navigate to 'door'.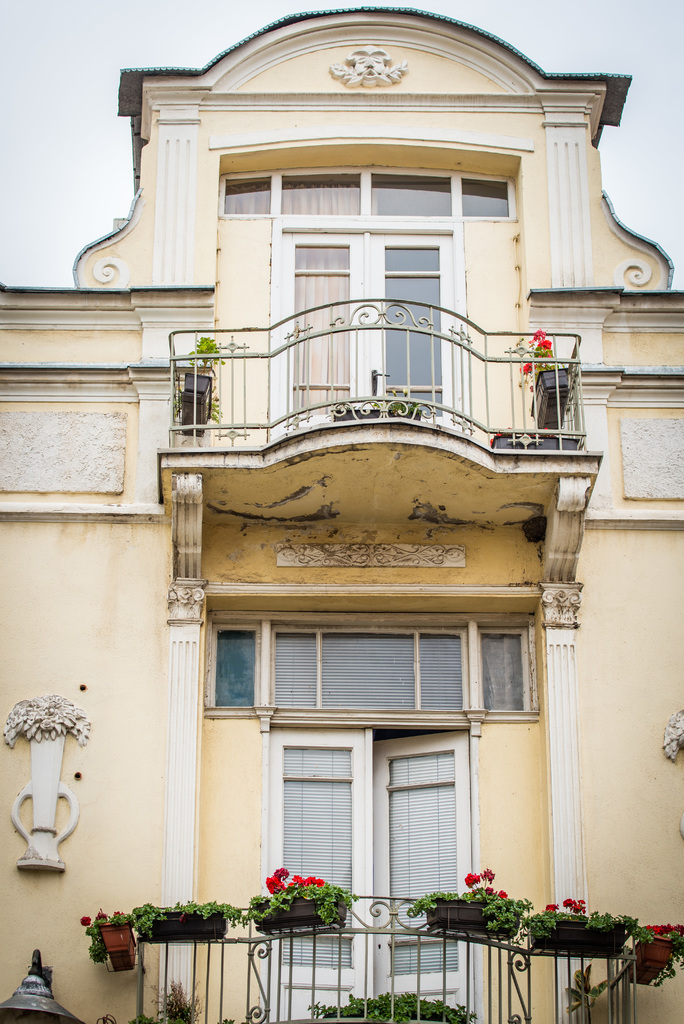
Navigation target: <box>277,725,476,1020</box>.
